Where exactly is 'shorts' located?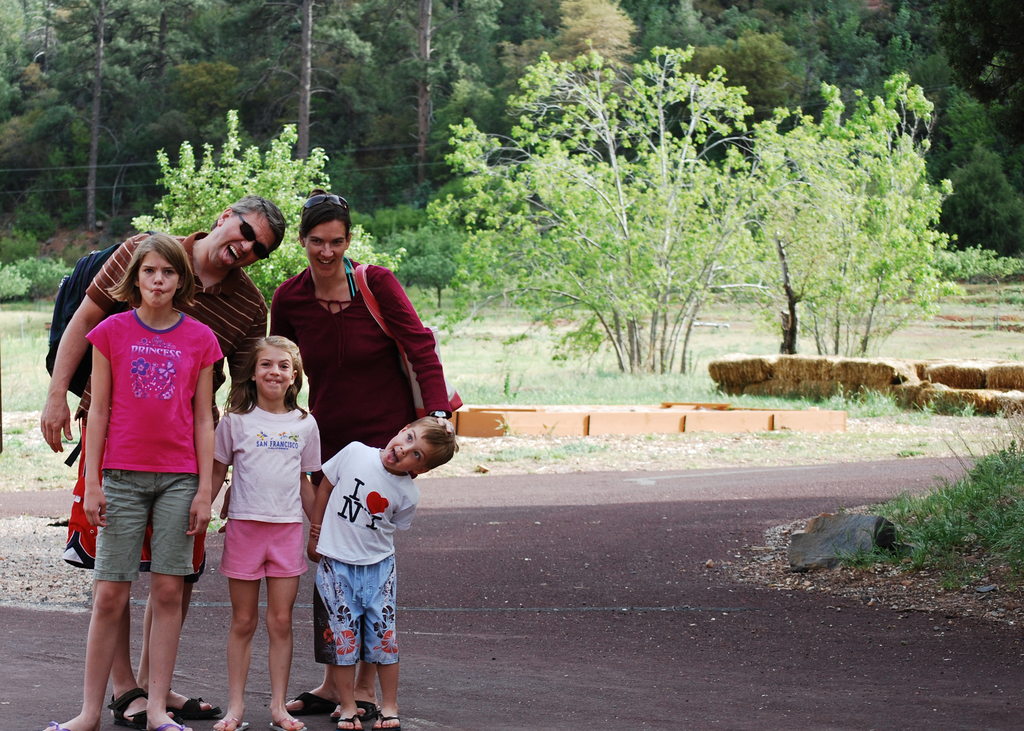
Its bounding box is [64, 407, 203, 579].
